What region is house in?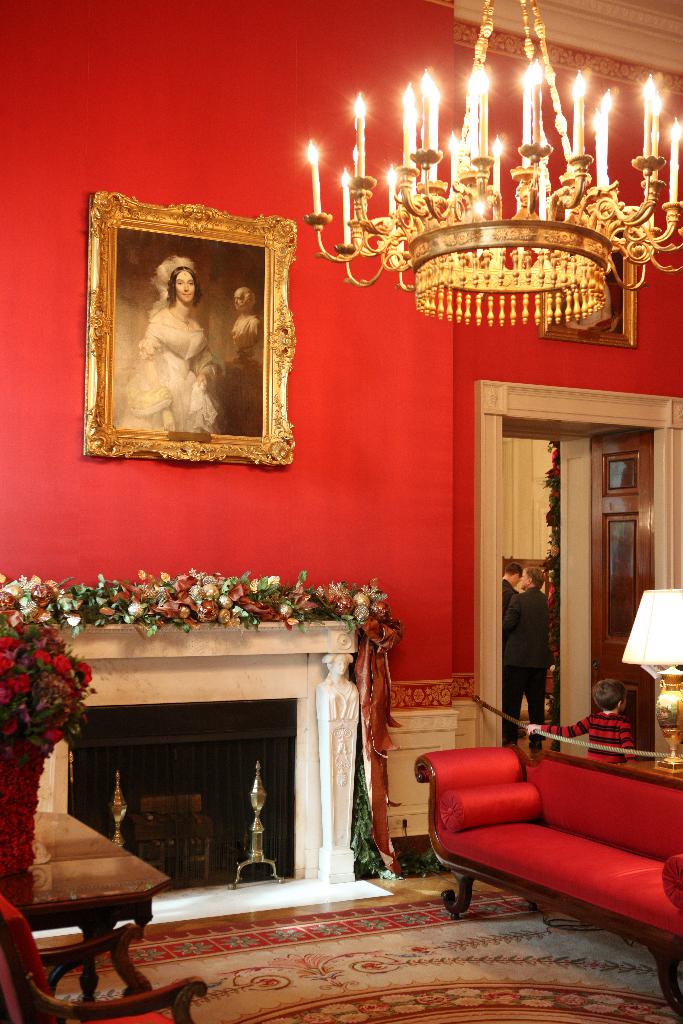
[x1=8, y1=0, x2=682, y2=1022].
